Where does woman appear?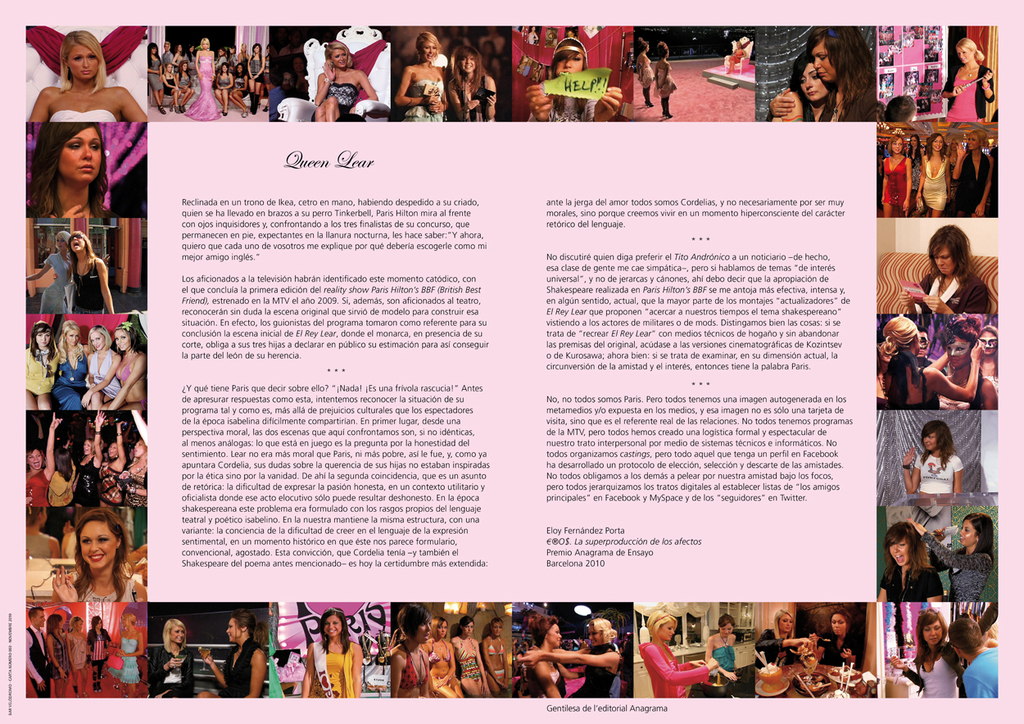
Appears at <bbox>419, 611, 460, 701</bbox>.
